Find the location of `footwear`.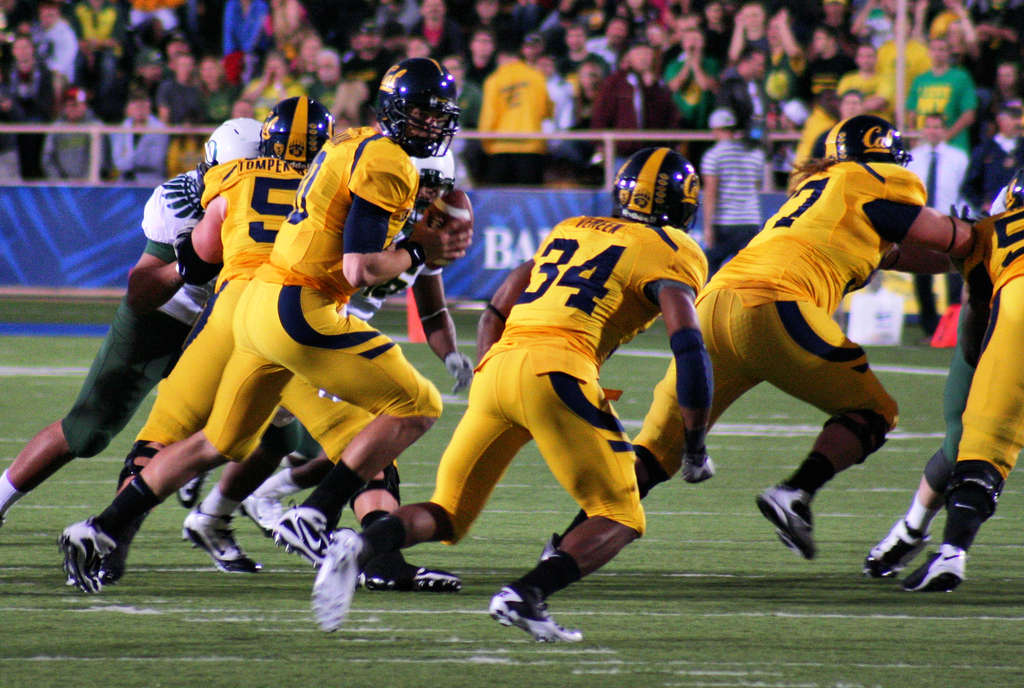
Location: (272, 496, 336, 570).
